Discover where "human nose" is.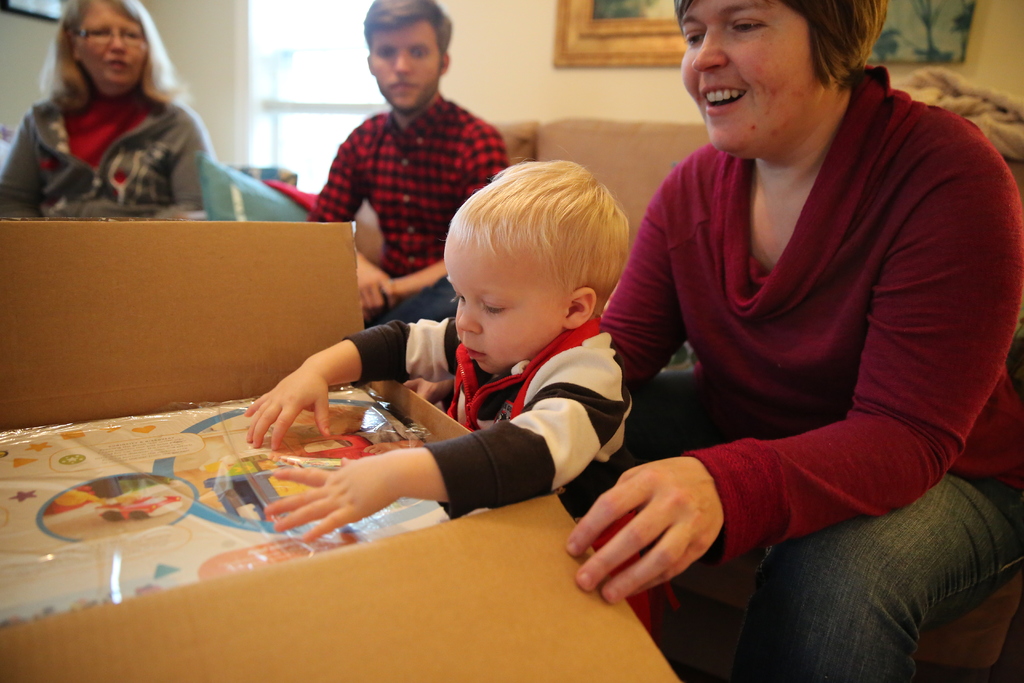
Discovered at [453, 305, 484, 335].
